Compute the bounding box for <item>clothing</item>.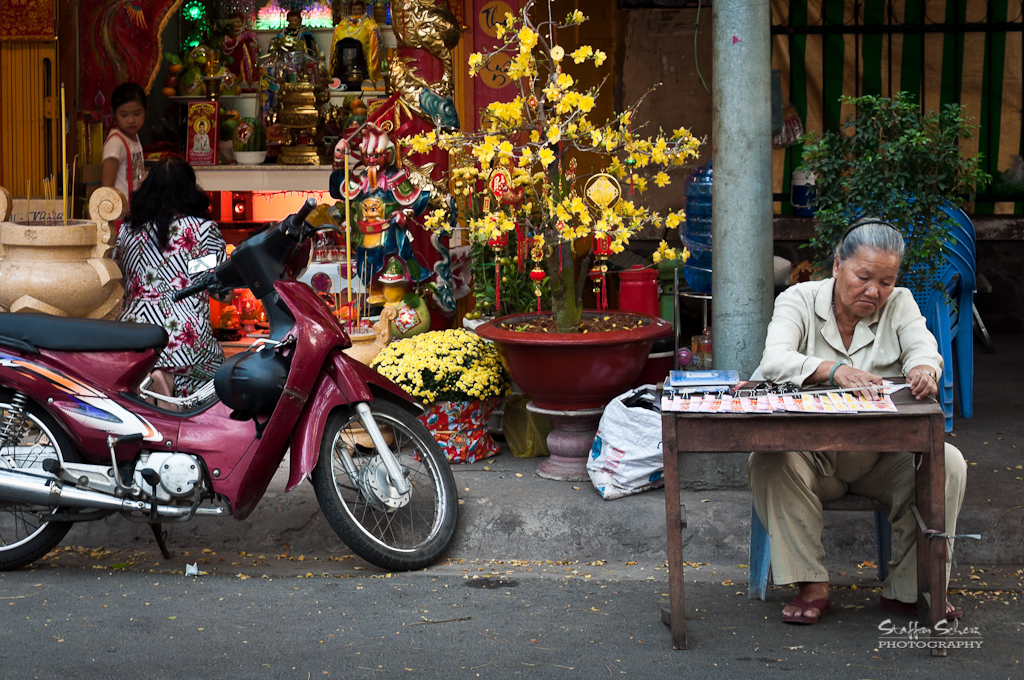
(104, 133, 142, 202).
